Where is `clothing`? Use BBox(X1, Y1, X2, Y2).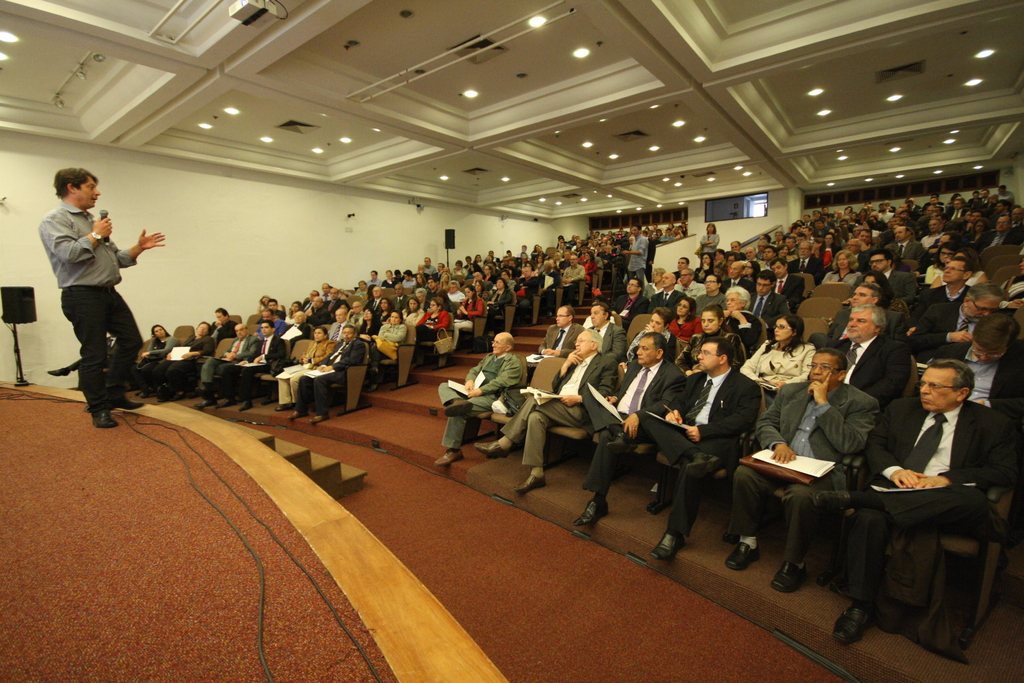
BBox(276, 334, 339, 403).
